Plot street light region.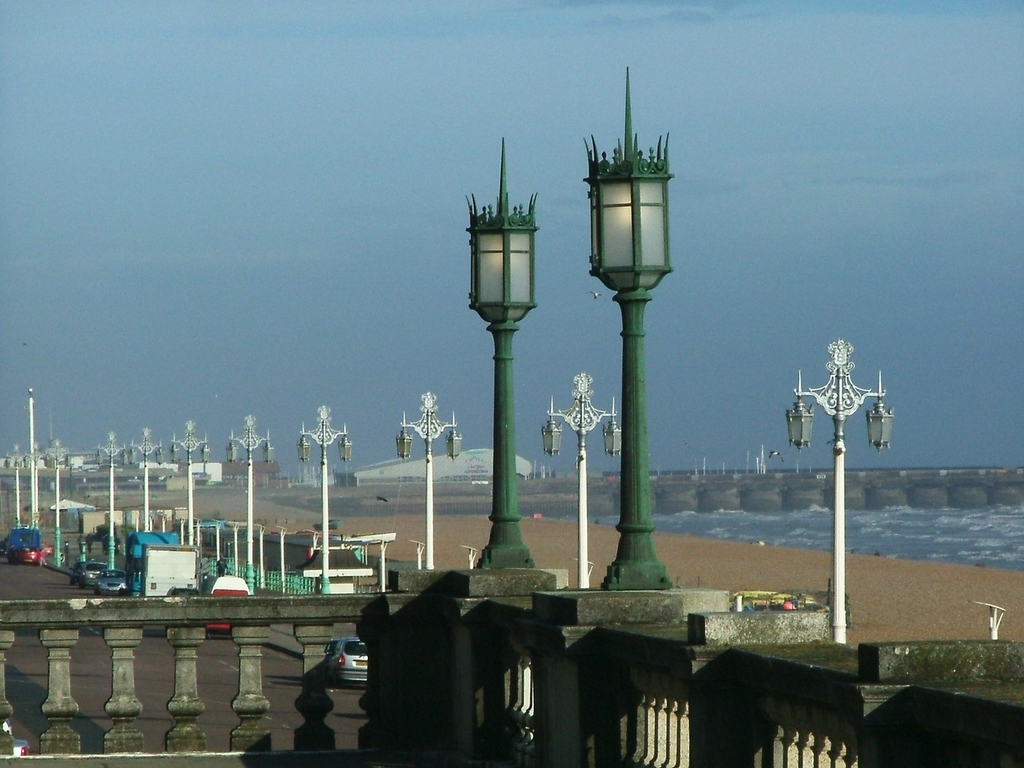
Plotted at Rect(172, 420, 213, 545).
